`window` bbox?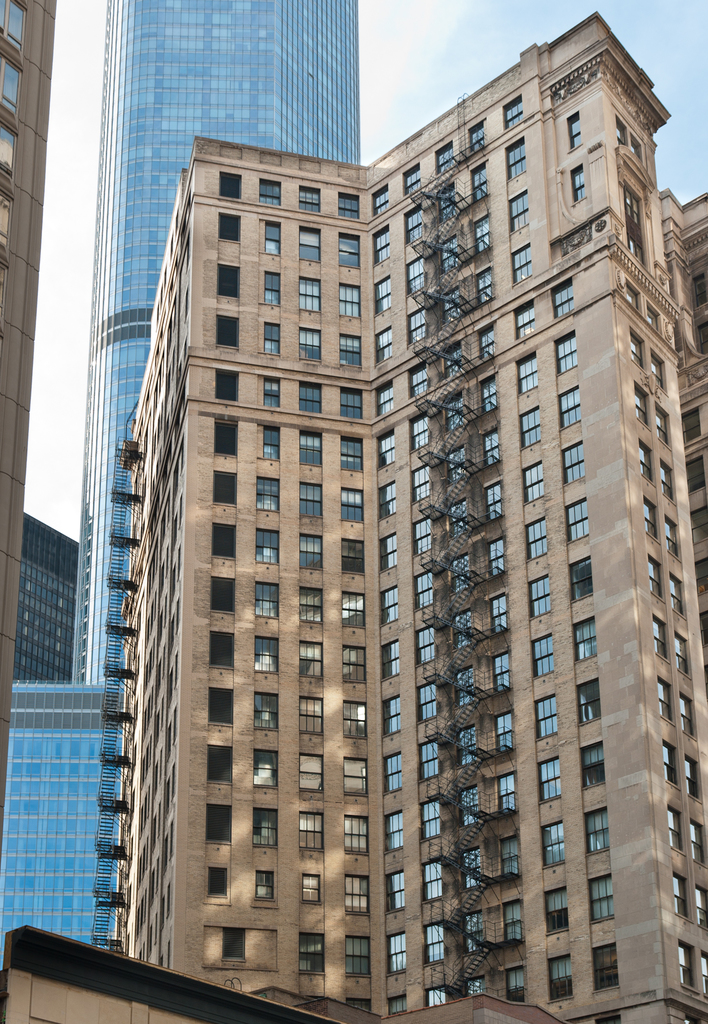
254,639,278,669
